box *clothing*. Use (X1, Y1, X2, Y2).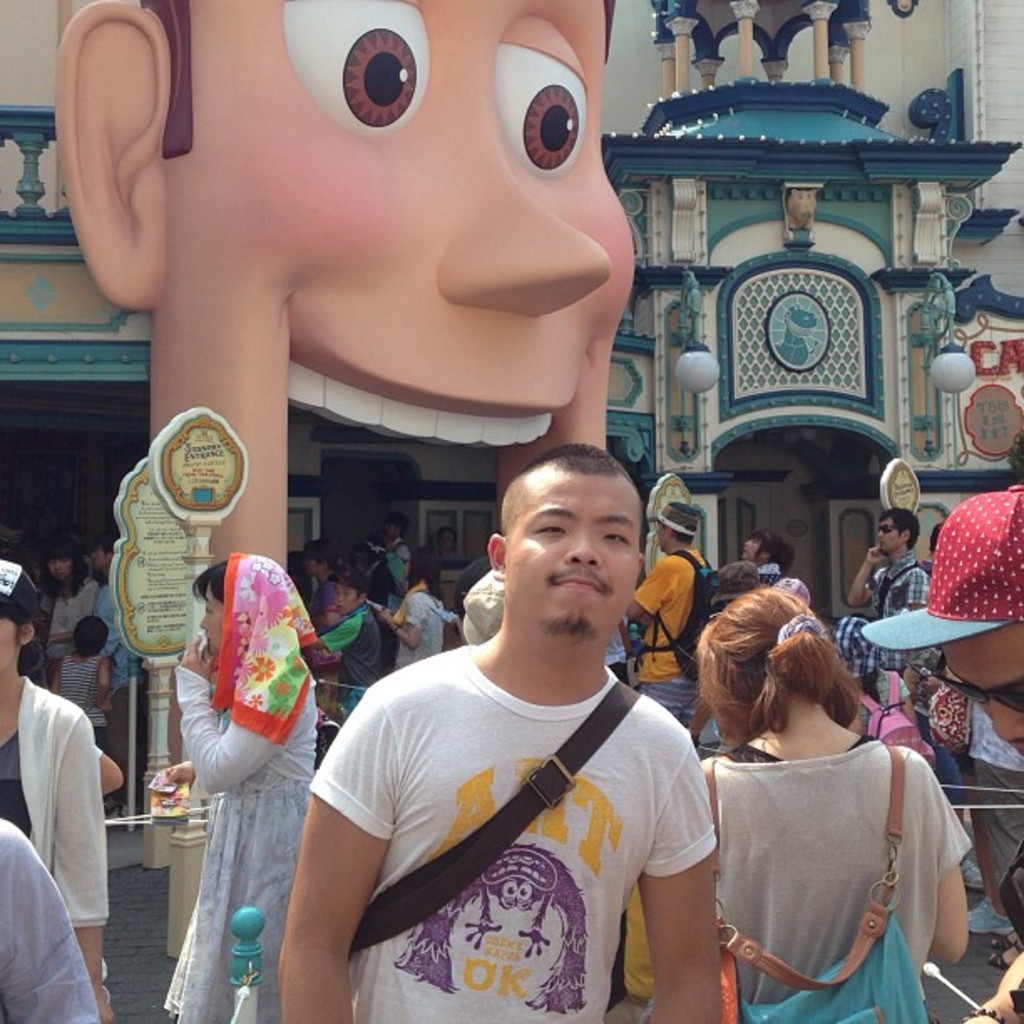
(328, 592, 706, 1017).
